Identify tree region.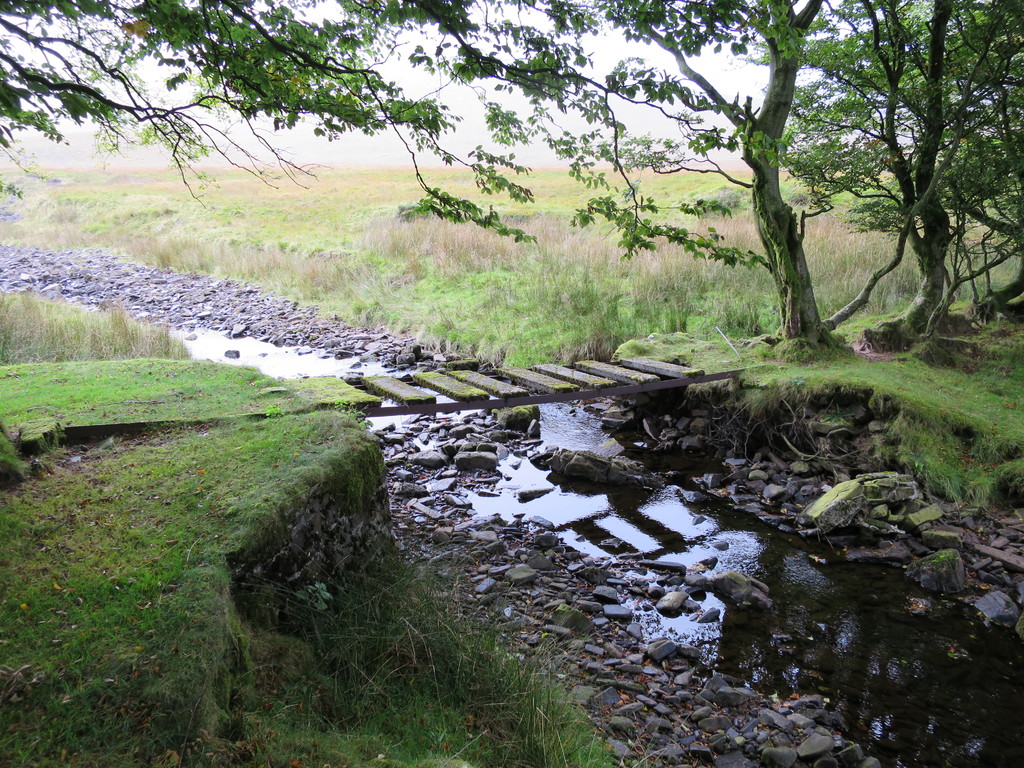
Region: [x1=0, y1=0, x2=766, y2=250].
